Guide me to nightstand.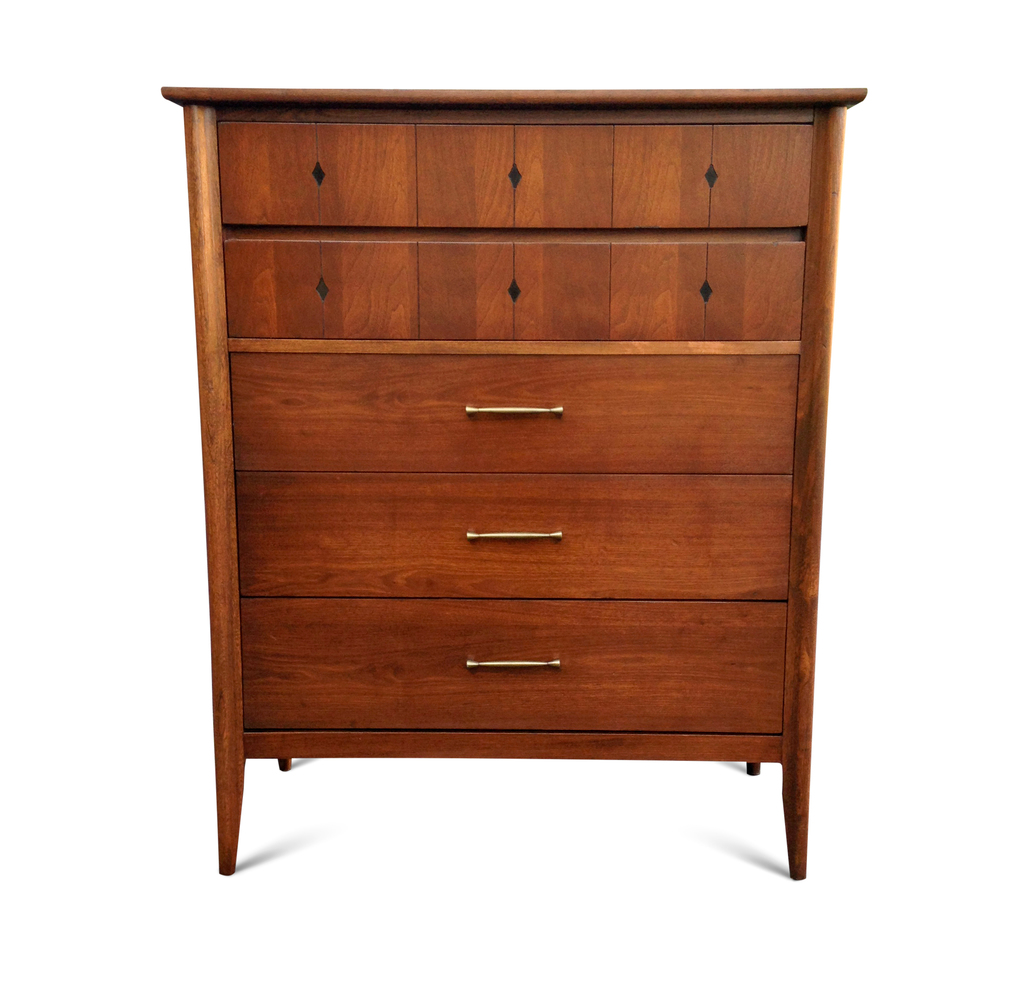
Guidance: detection(164, 85, 866, 879).
